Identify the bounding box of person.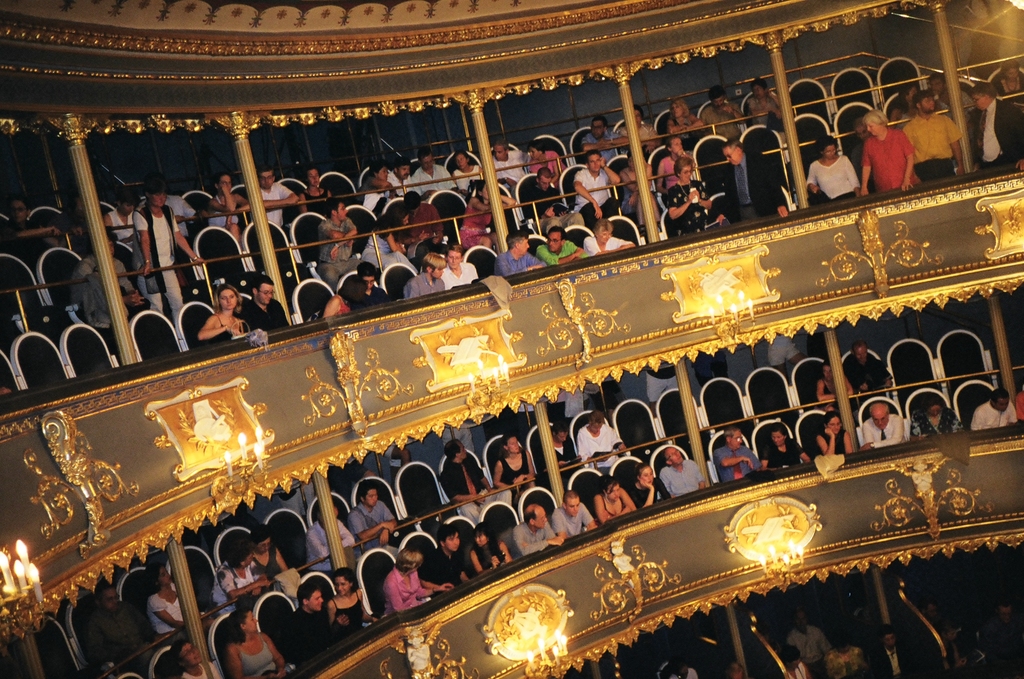
x1=516, y1=499, x2=560, y2=552.
